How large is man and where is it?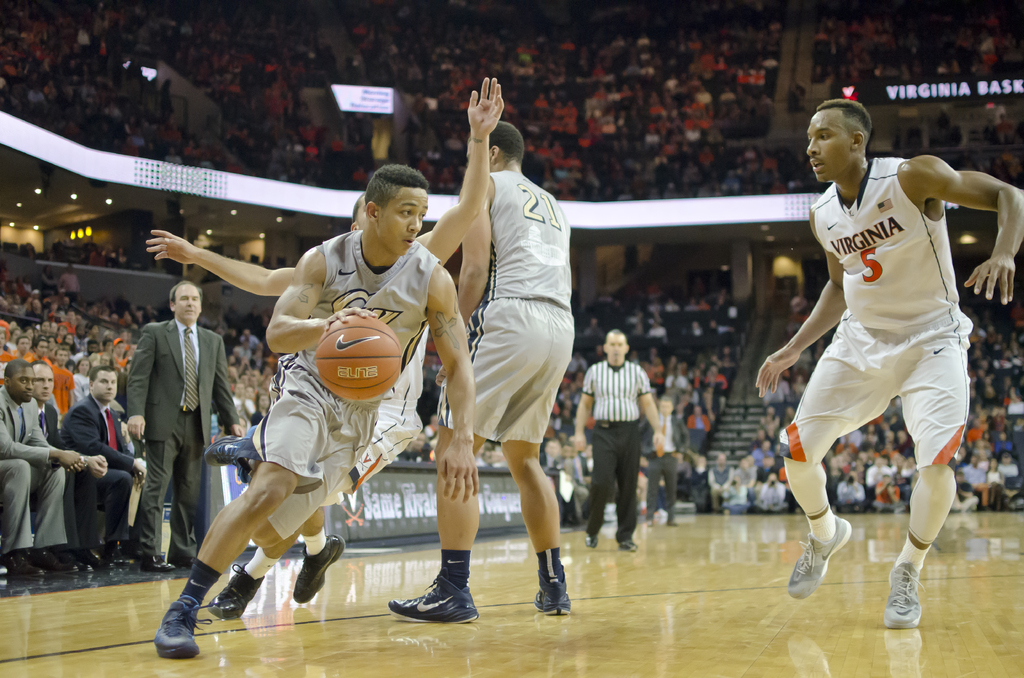
Bounding box: [x1=383, y1=121, x2=572, y2=628].
